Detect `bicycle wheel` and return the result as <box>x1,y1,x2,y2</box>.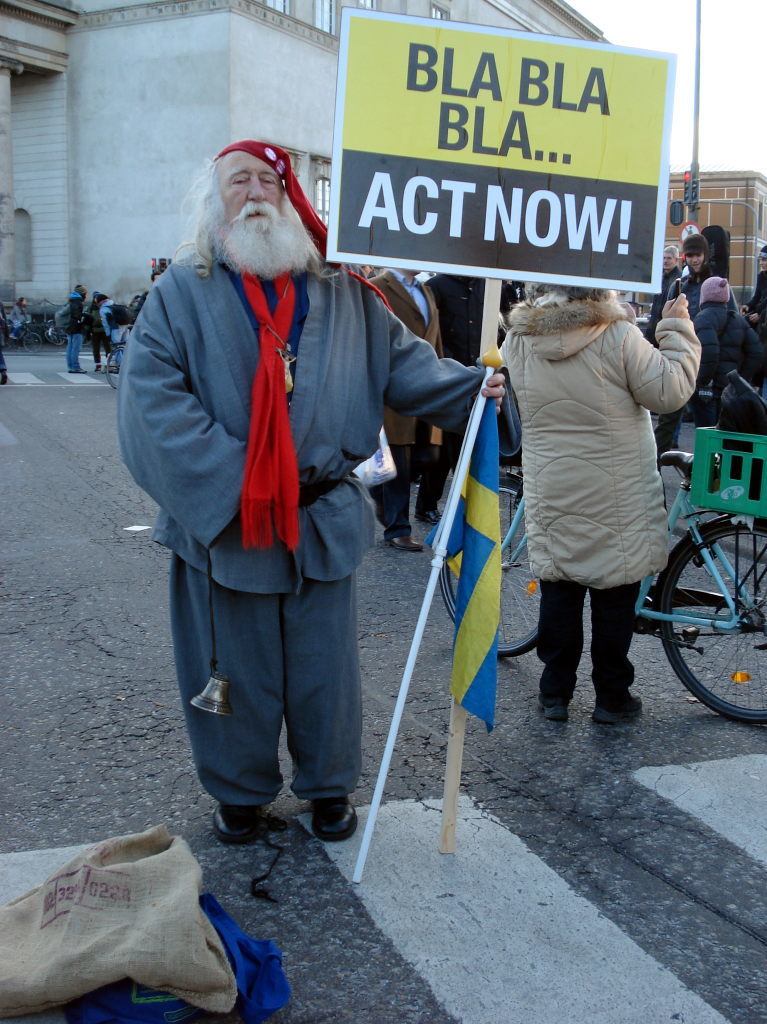
<box>48,322,66,345</box>.
